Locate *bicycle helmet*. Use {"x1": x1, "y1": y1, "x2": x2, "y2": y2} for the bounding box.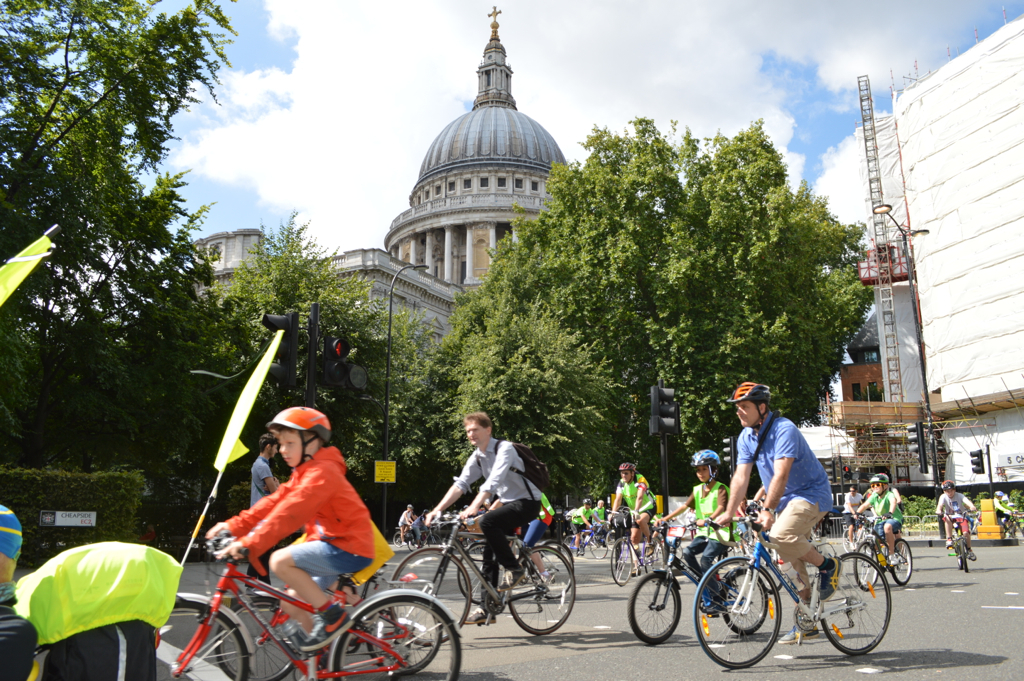
{"x1": 618, "y1": 462, "x2": 638, "y2": 480}.
